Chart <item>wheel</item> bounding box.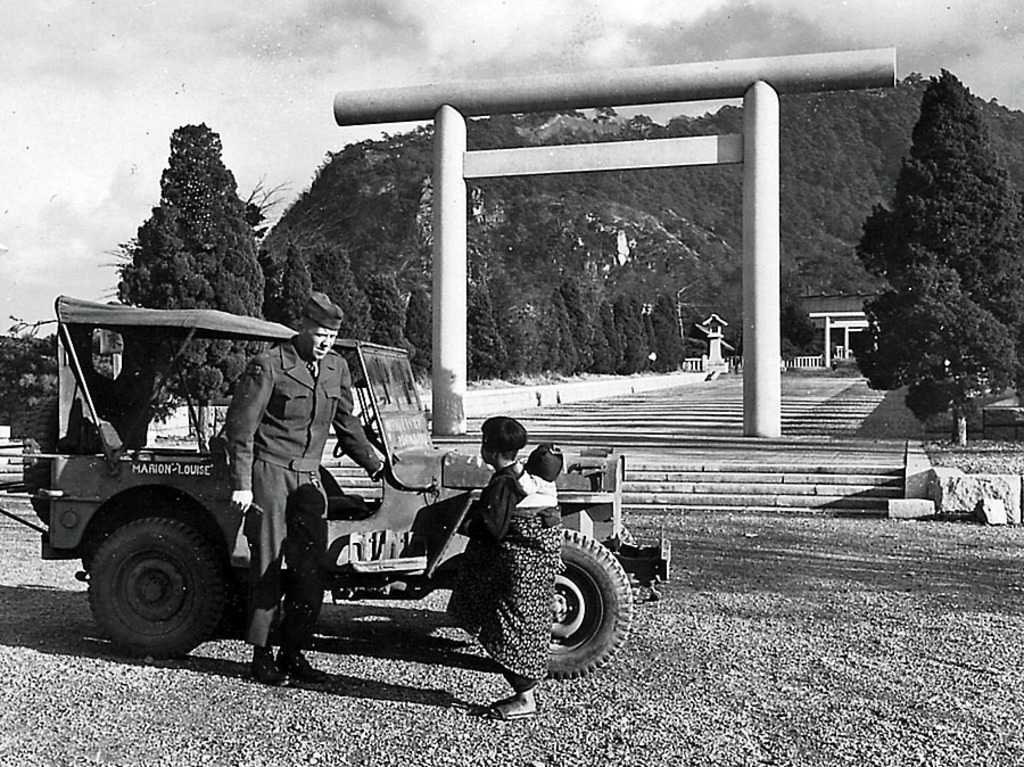
Charted: <bbox>74, 506, 230, 657</bbox>.
